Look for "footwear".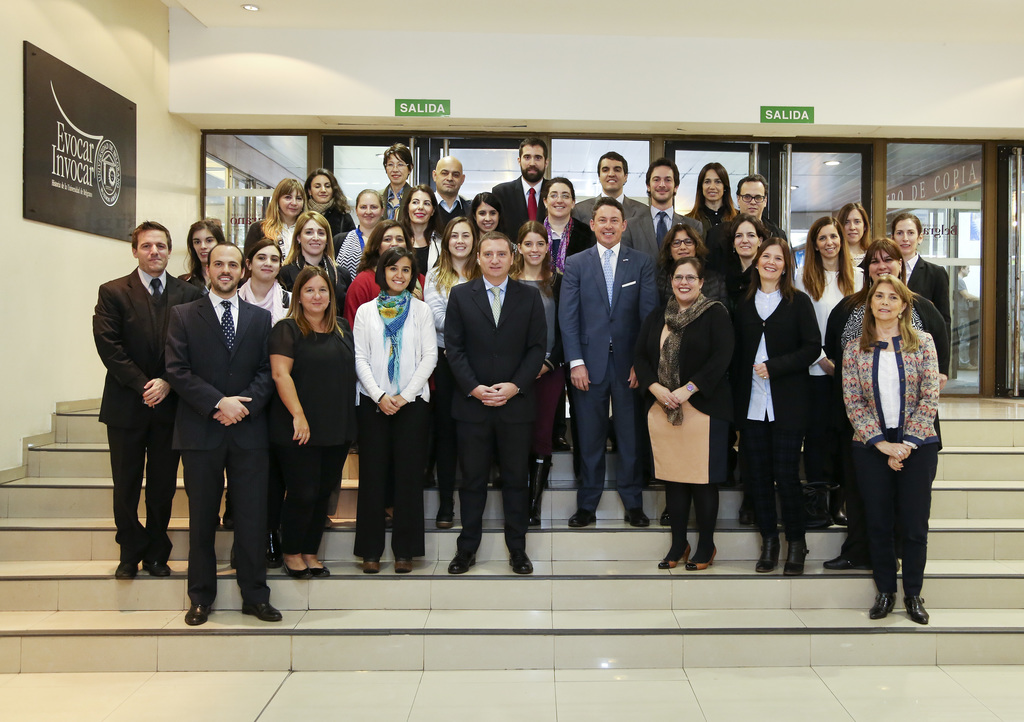
Found: (x1=565, y1=508, x2=600, y2=529).
